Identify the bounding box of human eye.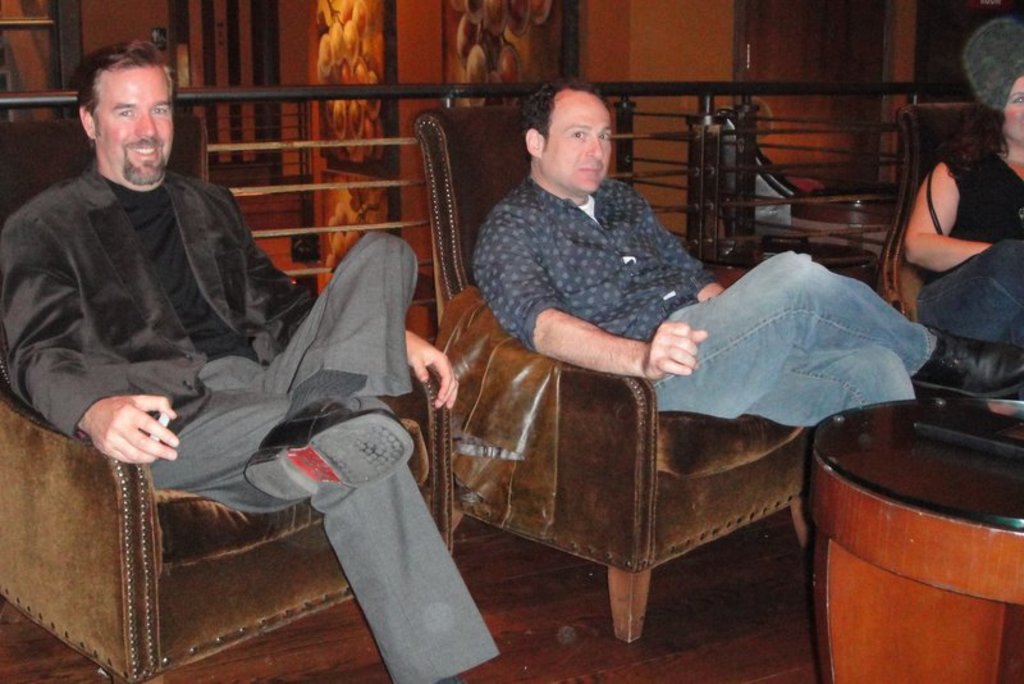
x1=115, y1=110, x2=134, y2=118.
